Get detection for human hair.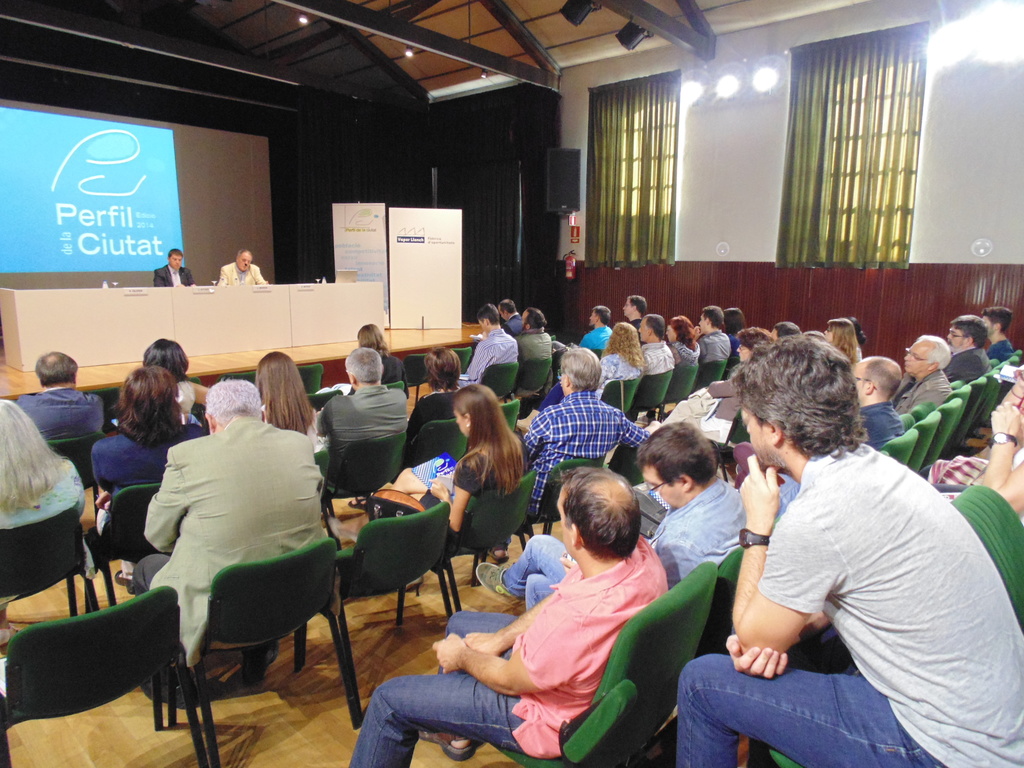
Detection: [345,346,382,385].
